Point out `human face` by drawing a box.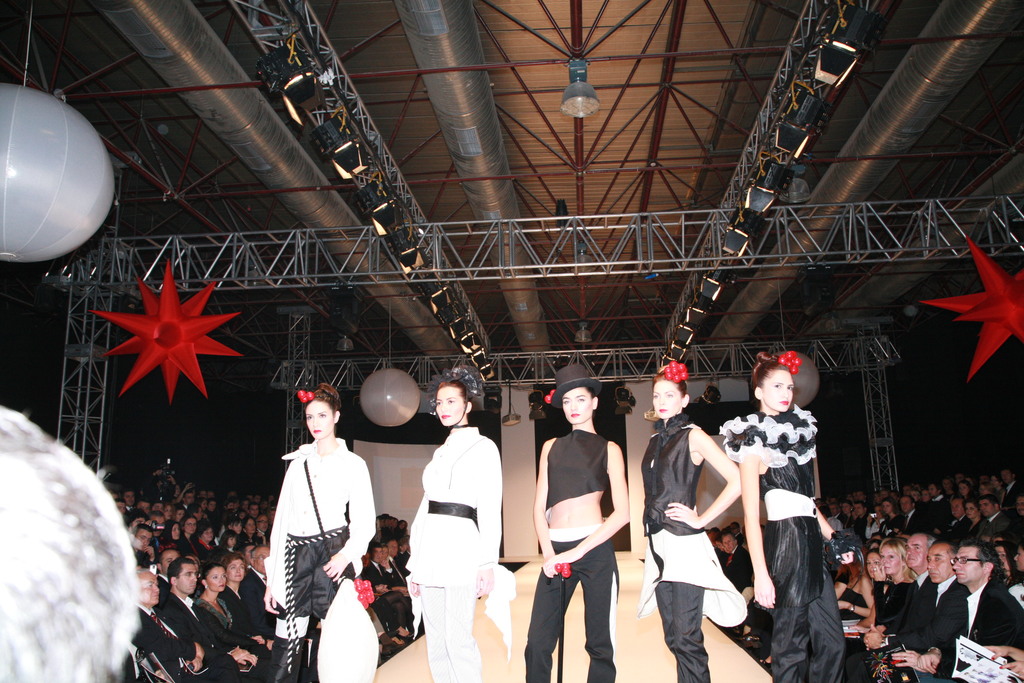
Rect(1012, 543, 1023, 572).
